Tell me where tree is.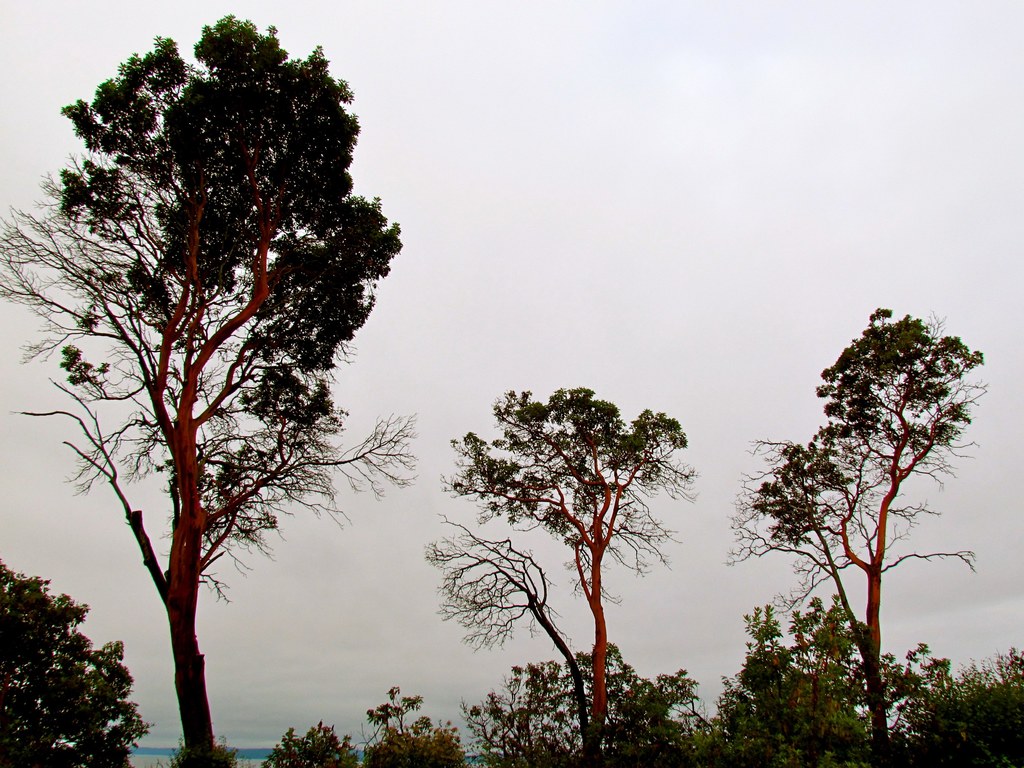
tree is at Rect(0, 566, 149, 767).
